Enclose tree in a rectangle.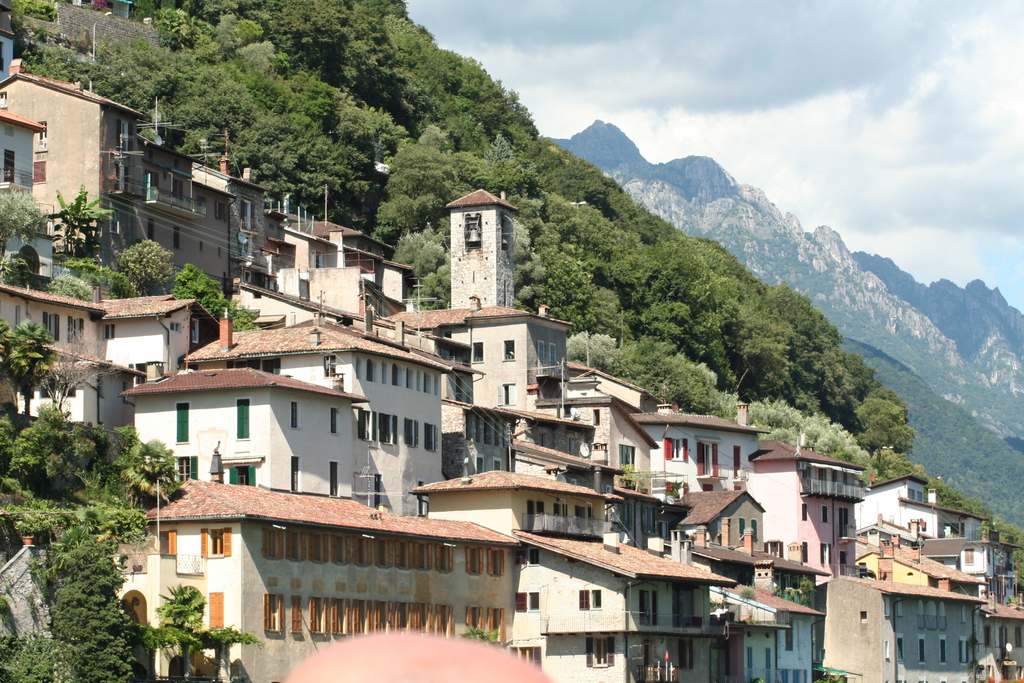
bbox(762, 283, 836, 363).
